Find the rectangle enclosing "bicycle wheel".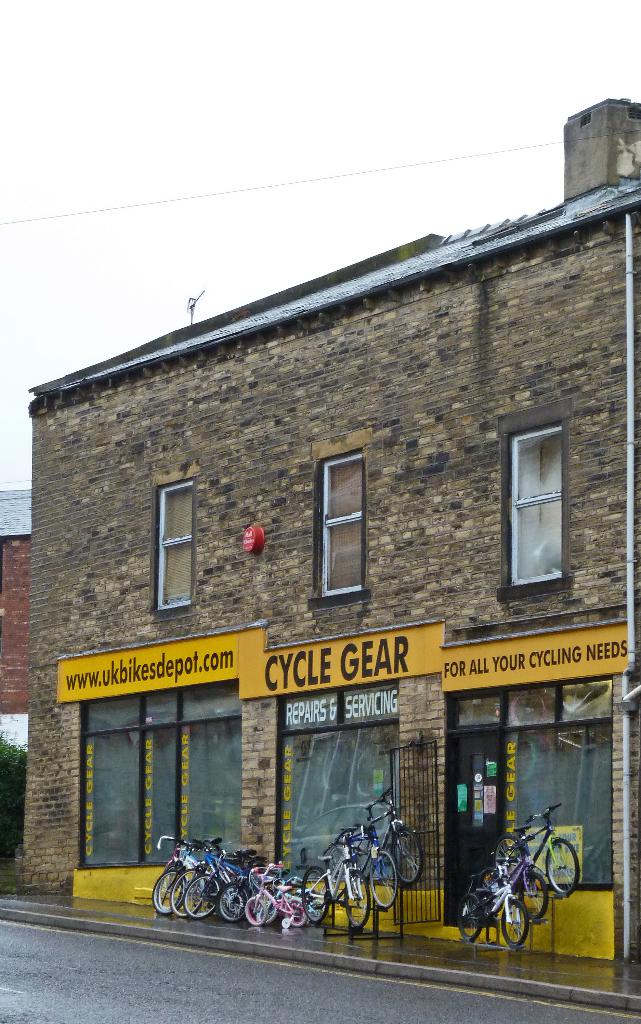
select_region(178, 870, 223, 917).
